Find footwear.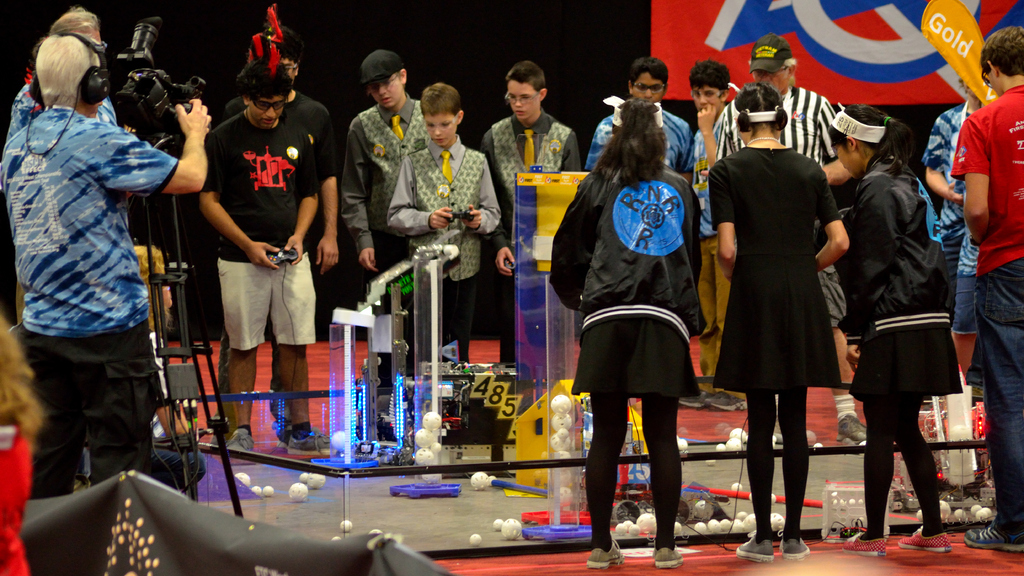
(965, 524, 1023, 551).
